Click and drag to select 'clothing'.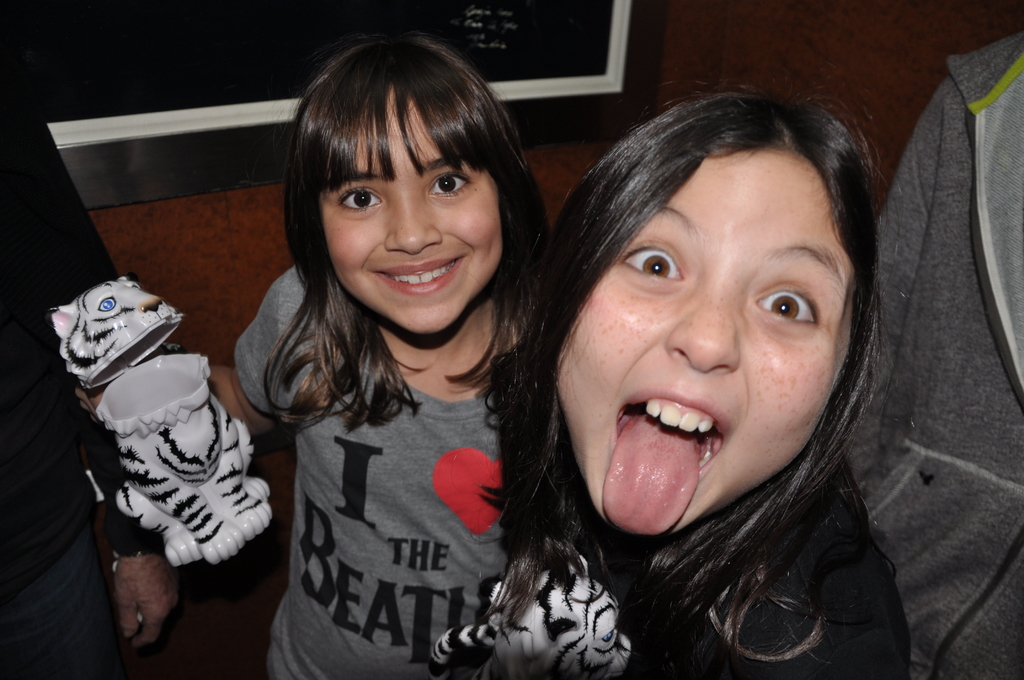
Selection: Rect(841, 31, 1023, 498).
